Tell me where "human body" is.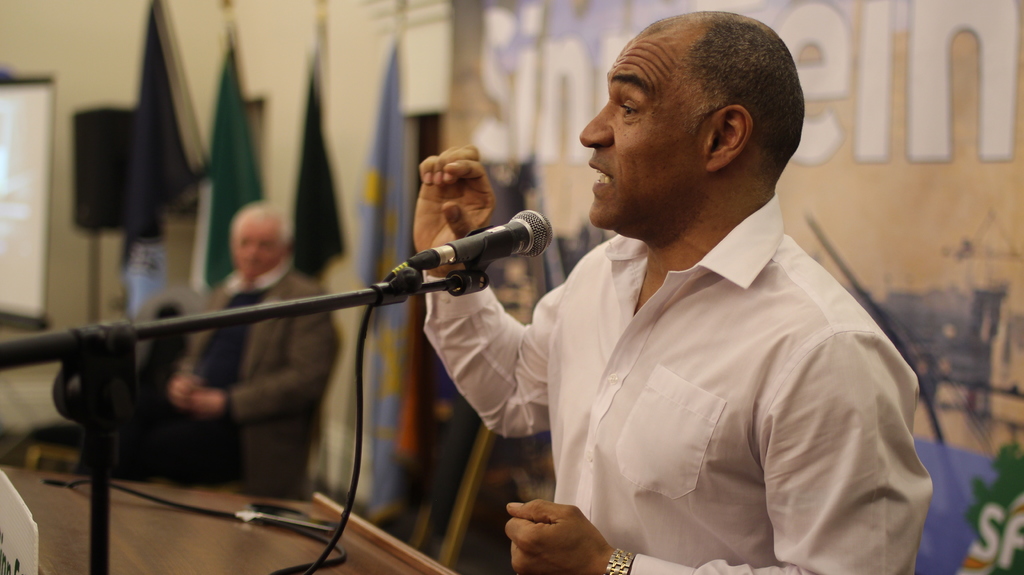
"human body" is at detection(414, 9, 936, 574).
